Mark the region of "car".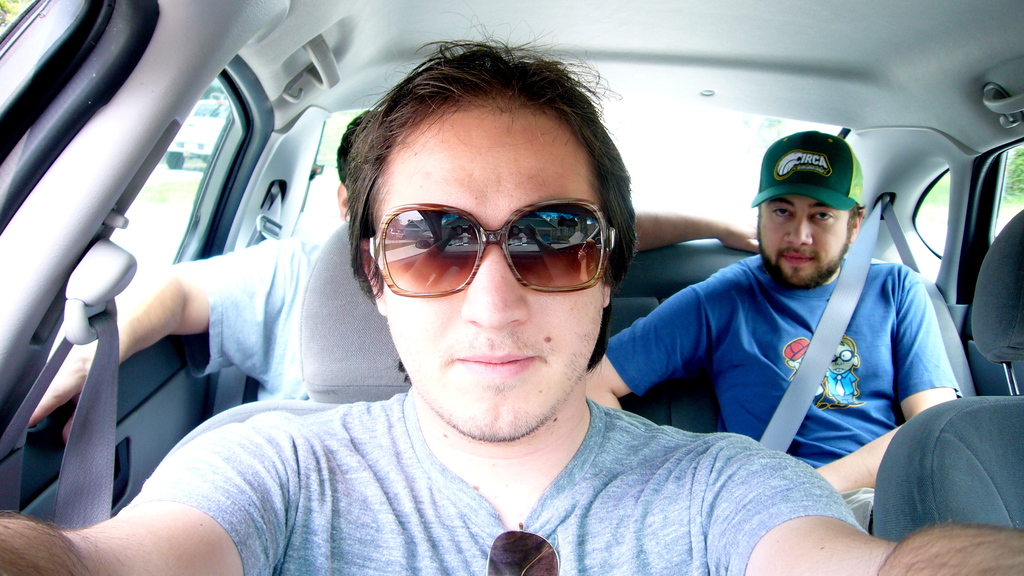
Region: l=0, t=0, r=1023, b=575.
